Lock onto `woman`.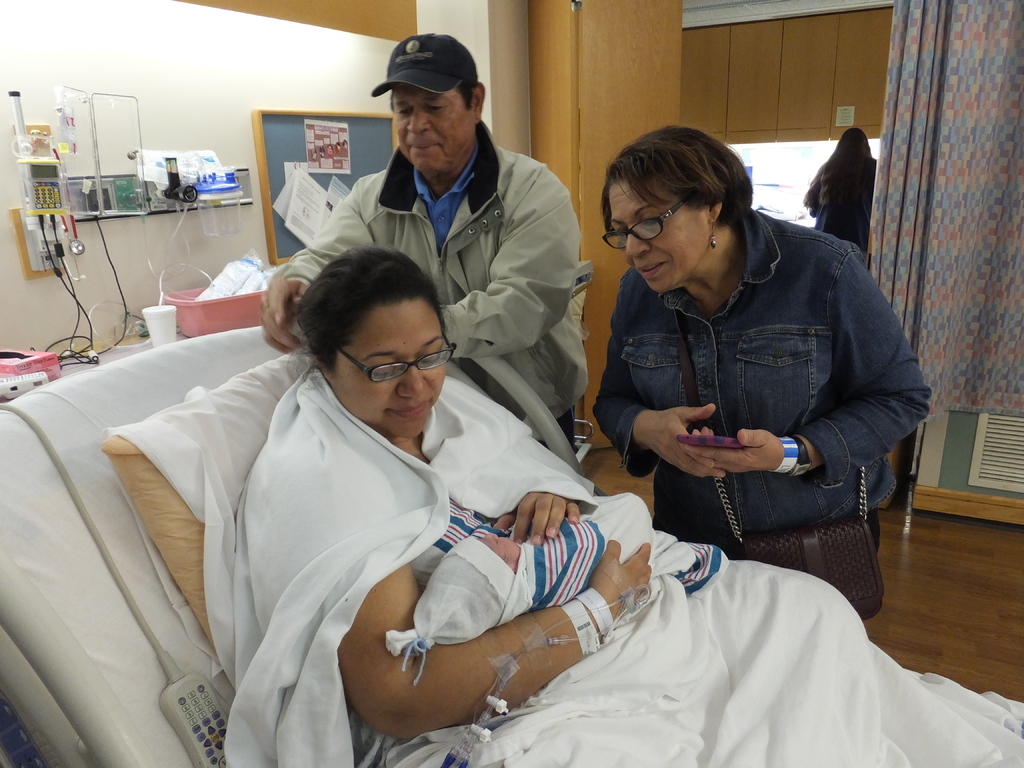
Locked: bbox=(230, 252, 871, 767).
